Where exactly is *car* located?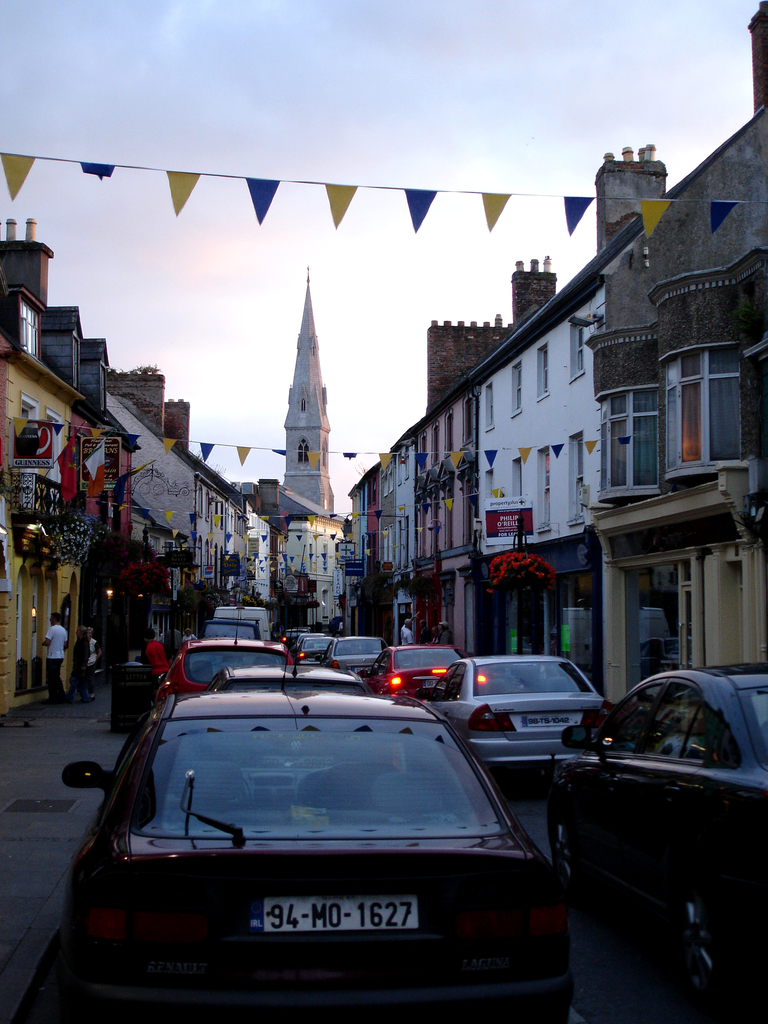
Its bounding box is region(294, 637, 338, 665).
